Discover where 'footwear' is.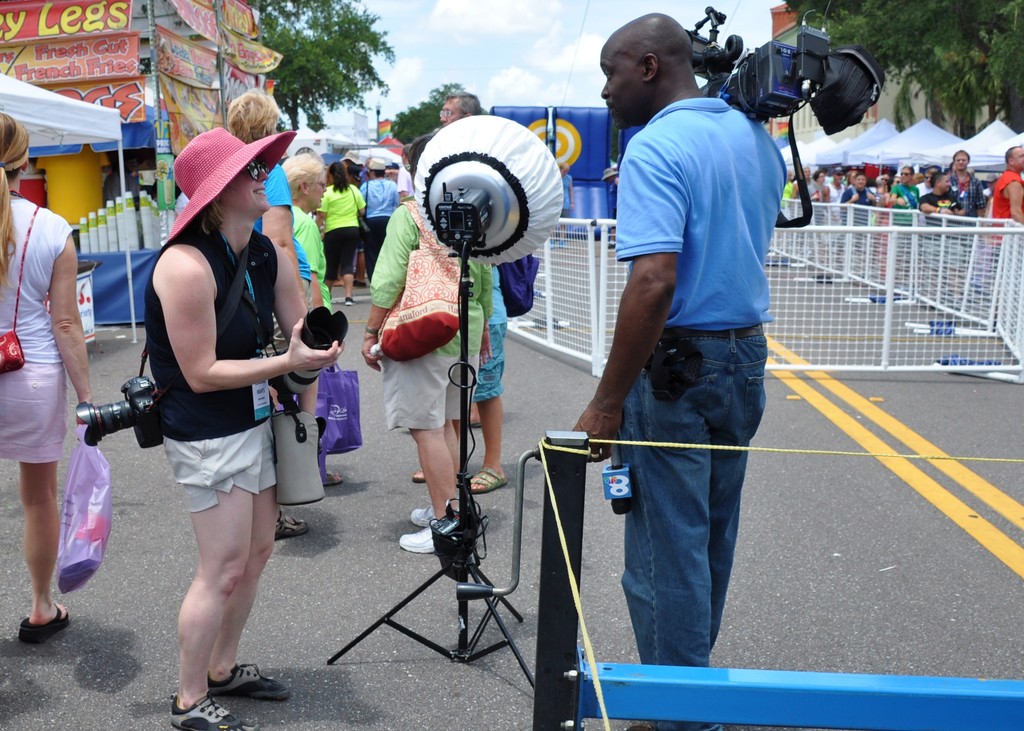
Discovered at bbox=(352, 278, 366, 287).
